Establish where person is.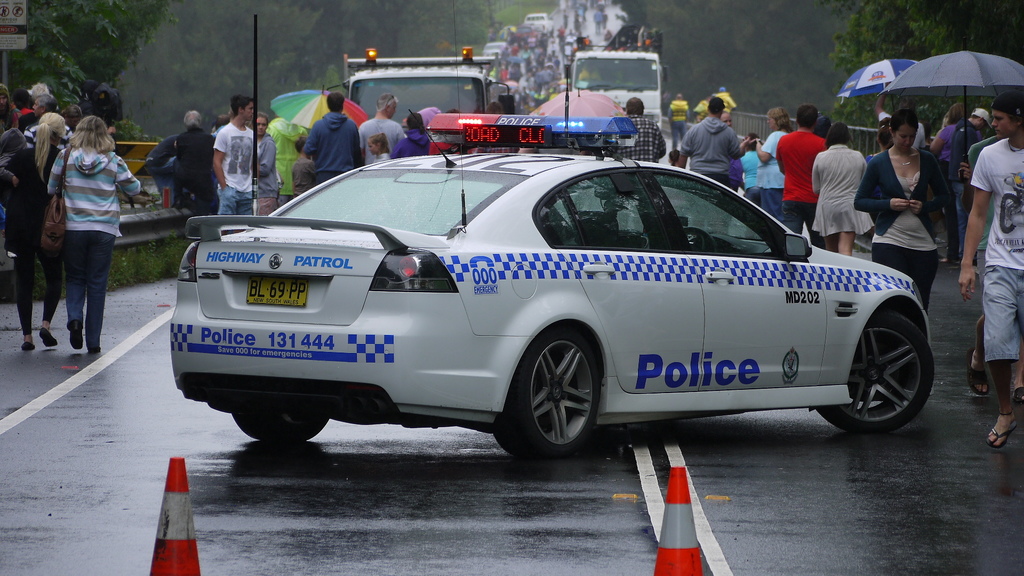
Established at l=697, t=79, r=735, b=132.
